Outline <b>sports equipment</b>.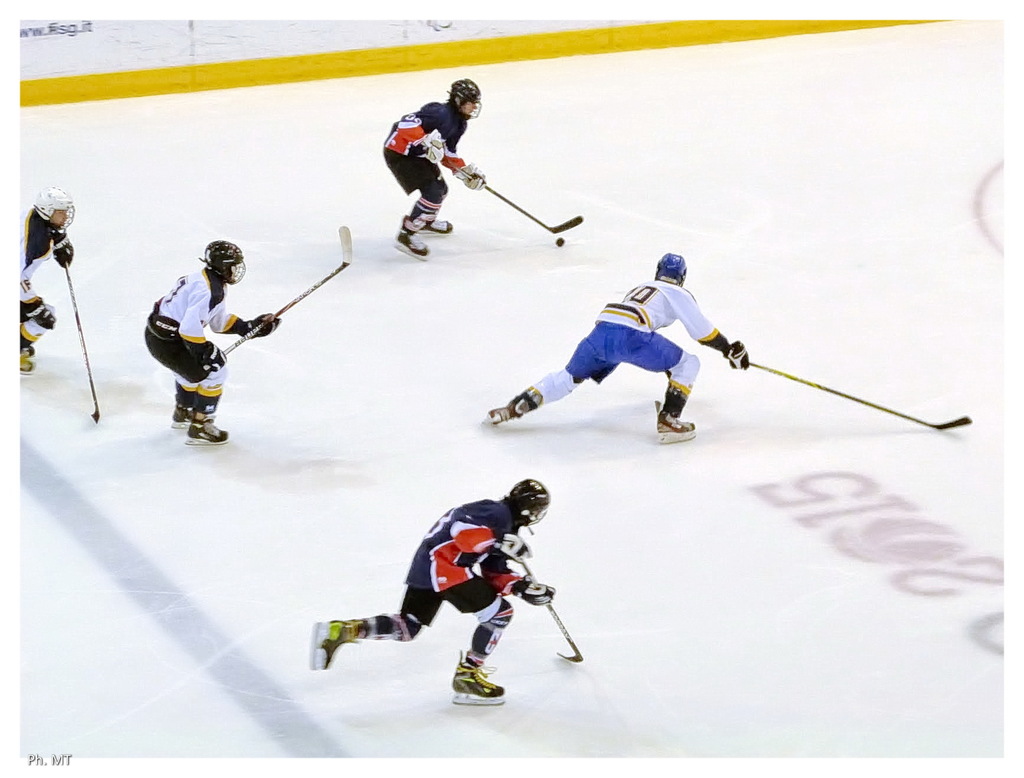
Outline: detection(657, 252, 689, 288).
